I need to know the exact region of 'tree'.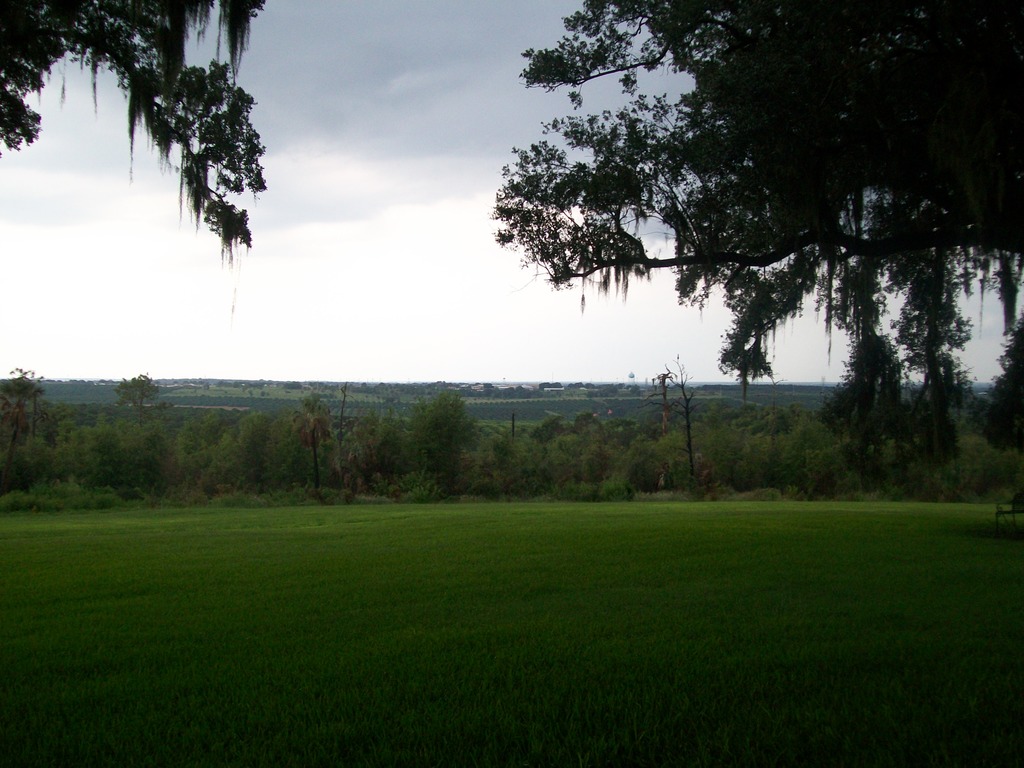
Region: pyautogui.locateOnScreen(379, 1, 998, 525).
